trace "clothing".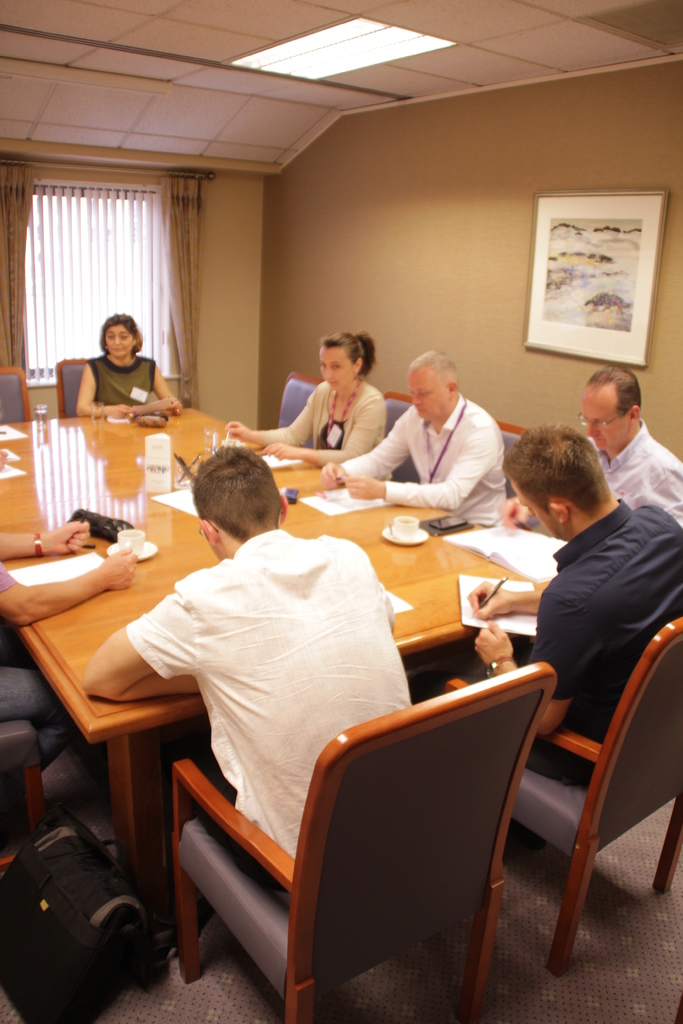
Traced to bbox=(86, 355, 152, 410).
